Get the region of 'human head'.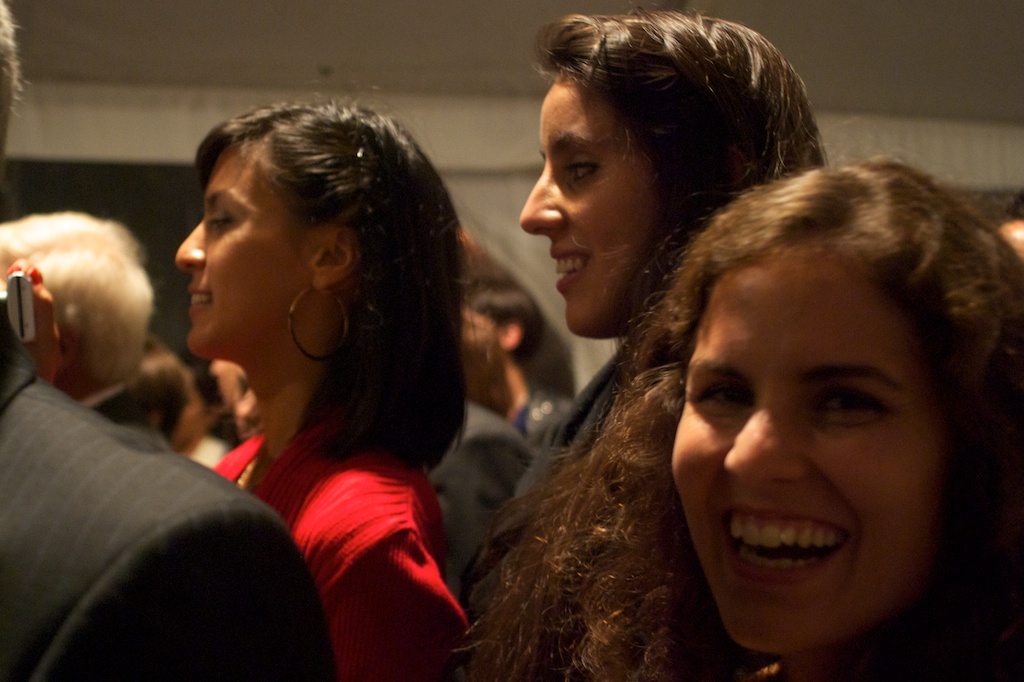
(left=0, top=215, right=162, bottom=407).
